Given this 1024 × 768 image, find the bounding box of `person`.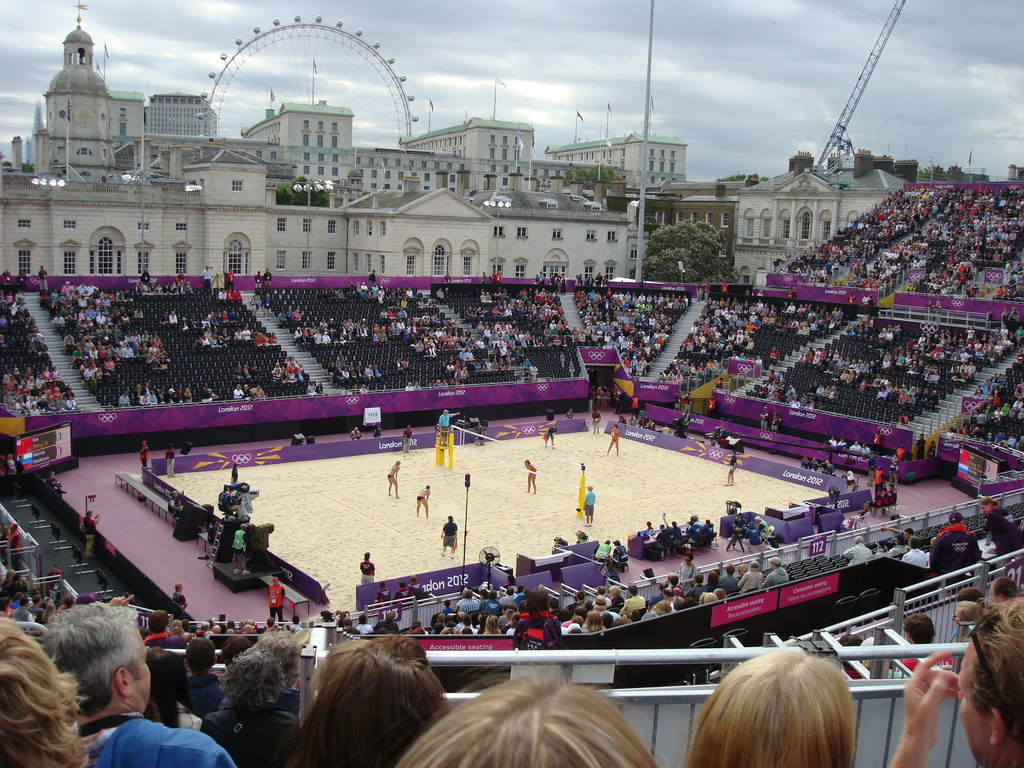
(left=474, top=428, right=486, bottom=447).
